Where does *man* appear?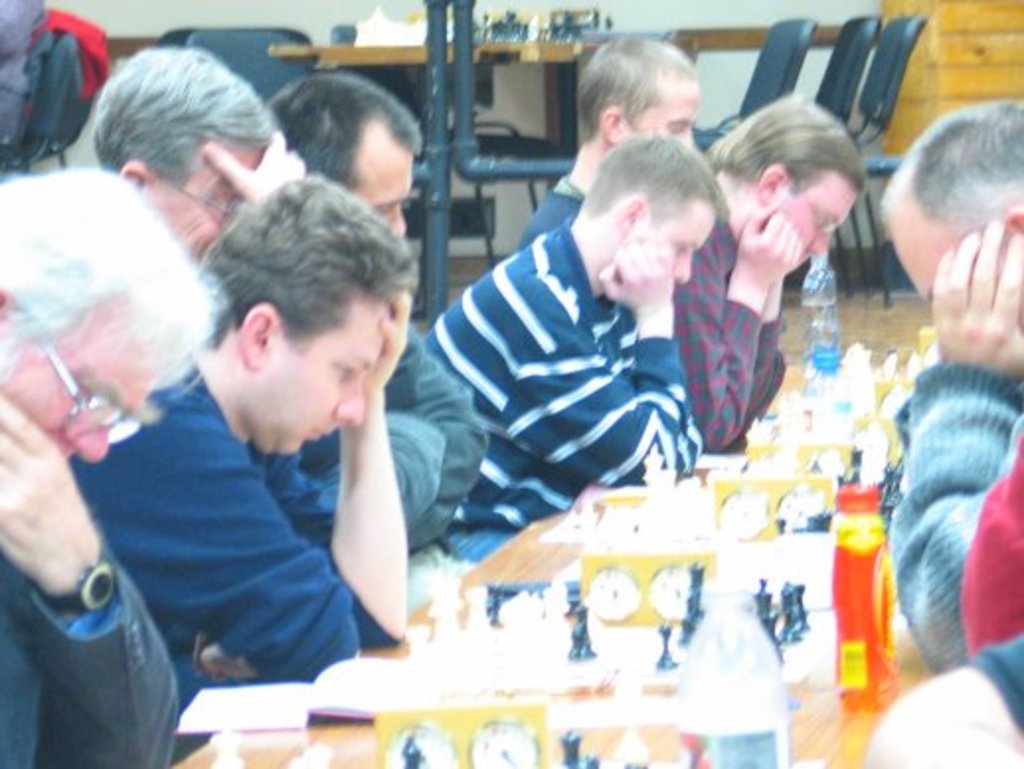
Appears at x1=265, y1=71, x2=492, y2=554.
